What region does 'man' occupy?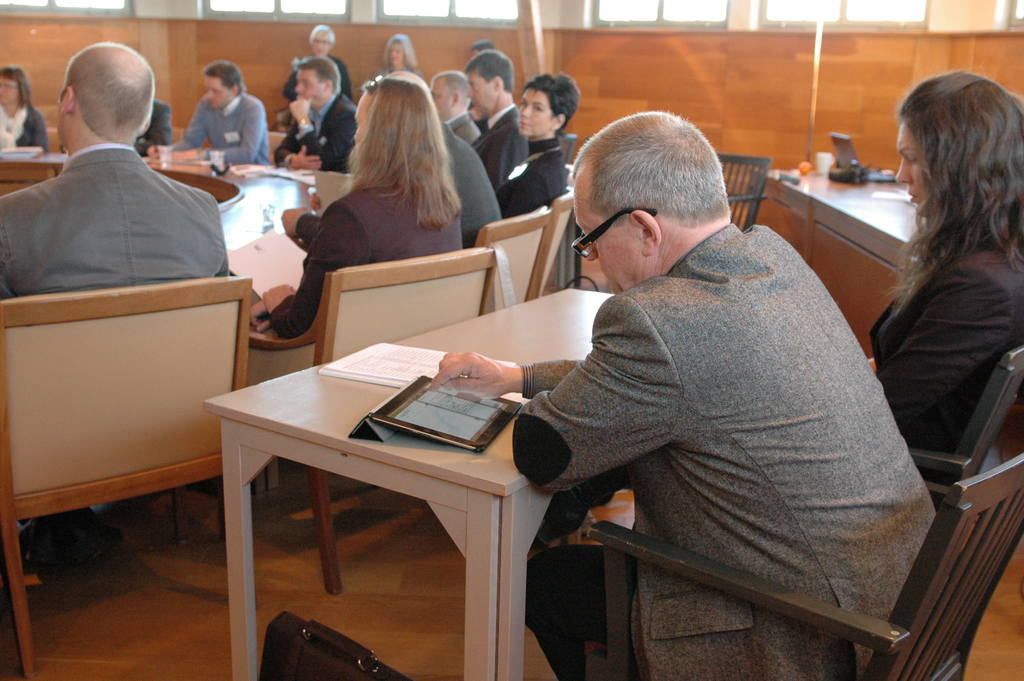
left=139, top=54, right=276, bottom=163.
